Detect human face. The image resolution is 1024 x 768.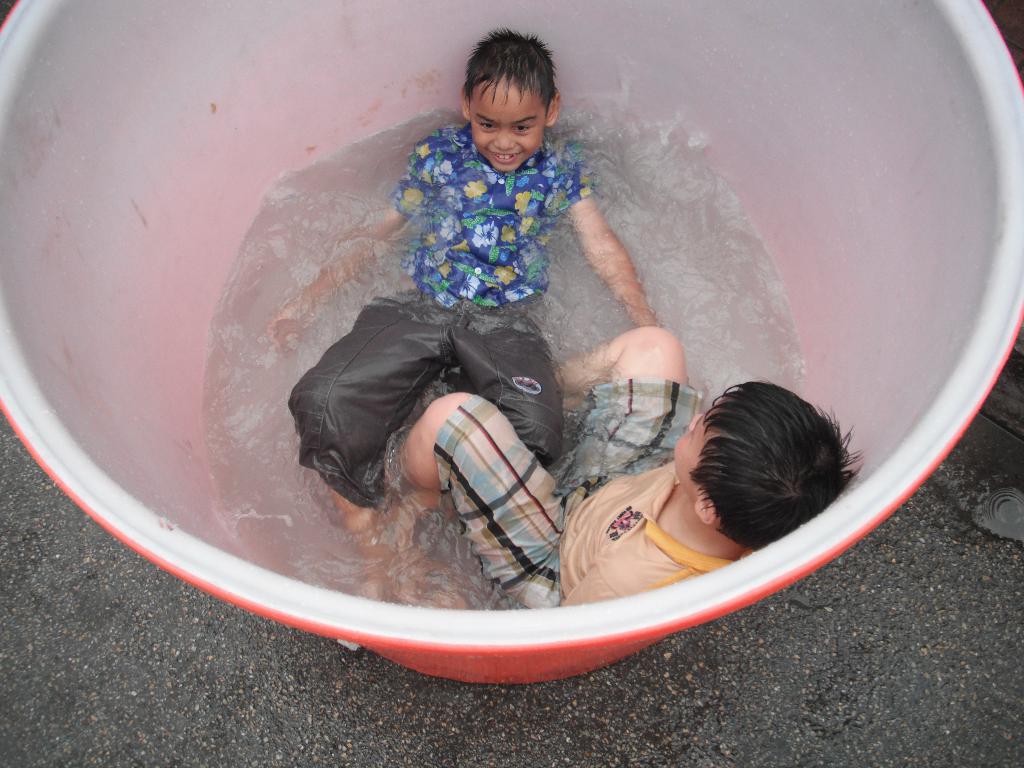
{"x1": 669, "y1": 408, "x2": 716, "y2": 495}.
